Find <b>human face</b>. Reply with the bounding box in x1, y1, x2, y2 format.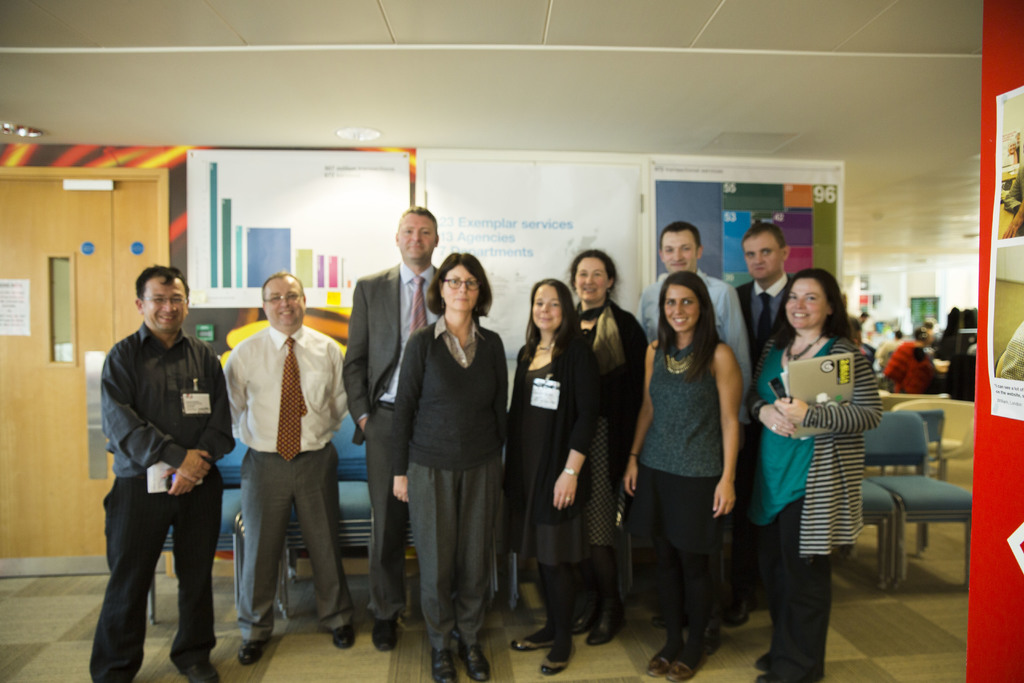
744, 230, 776, 276.
